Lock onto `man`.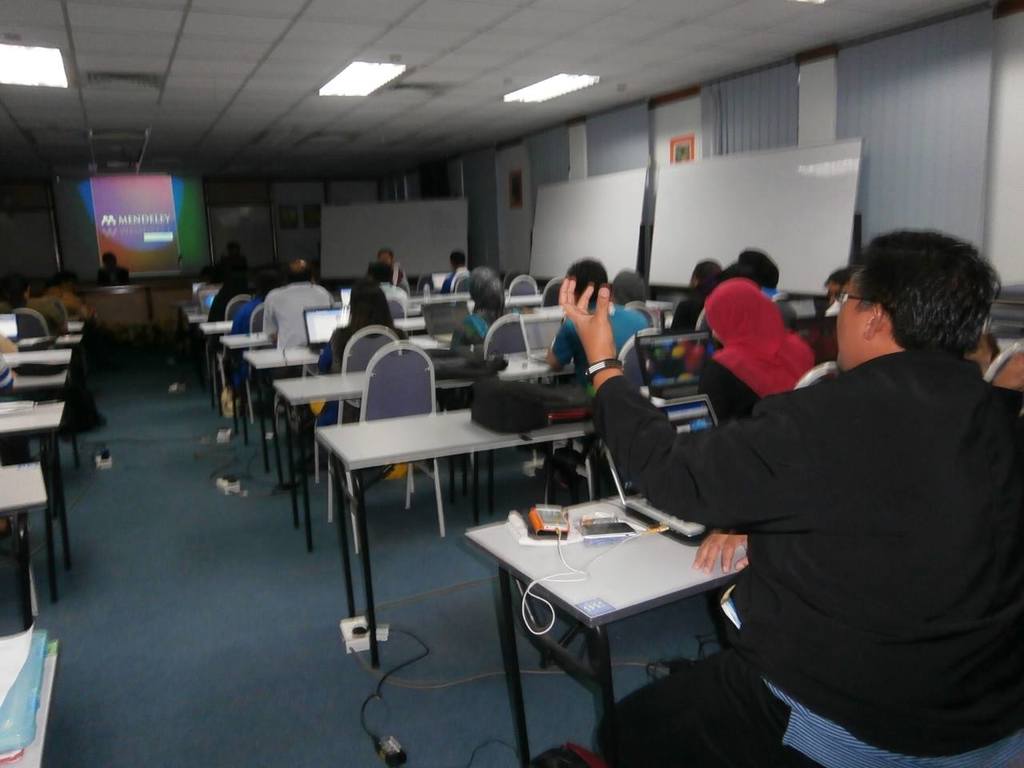
Locked: (96, 254, 130, 282).
